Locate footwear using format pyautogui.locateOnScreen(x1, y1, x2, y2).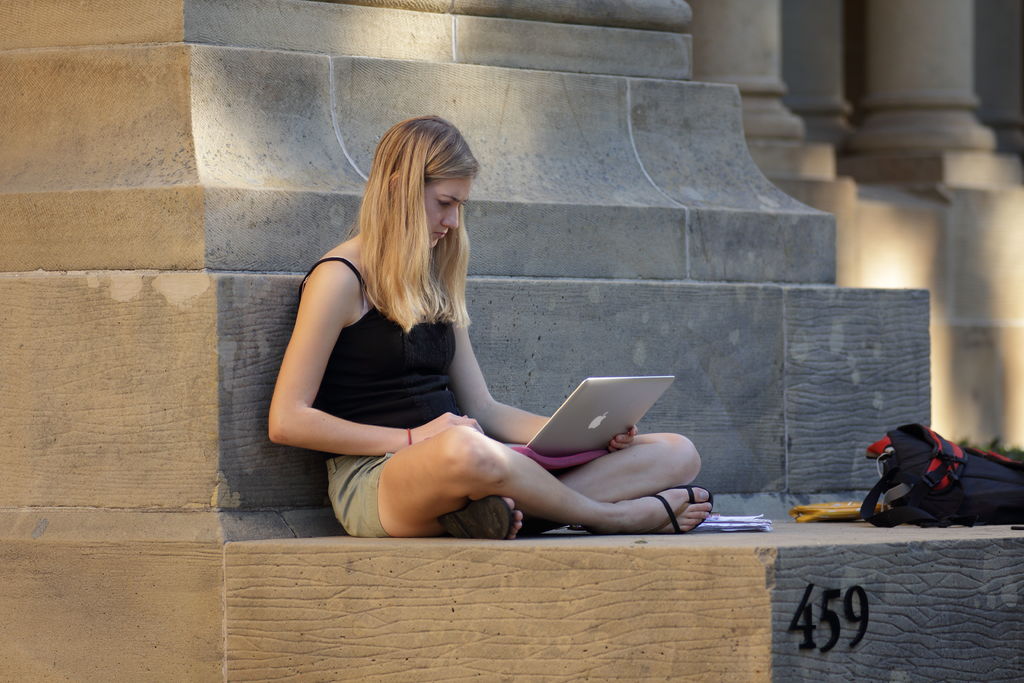
pyautogui.locateOnScreen(579, 487, 715, 532).
